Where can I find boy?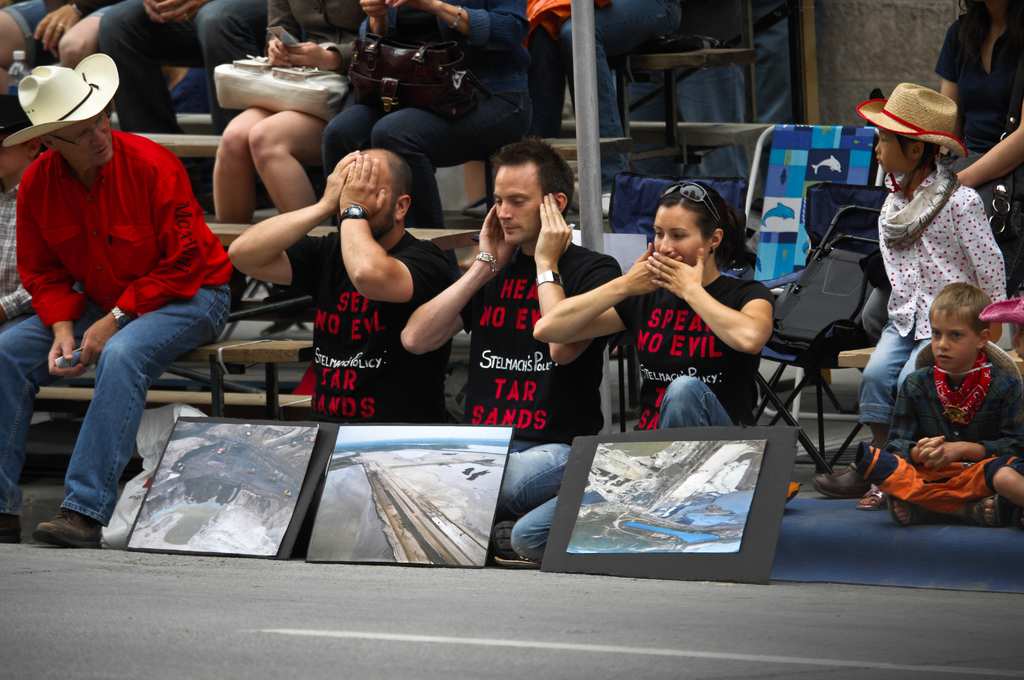
You can find it at [left=871, top=262, right=1019, bottom=534].
